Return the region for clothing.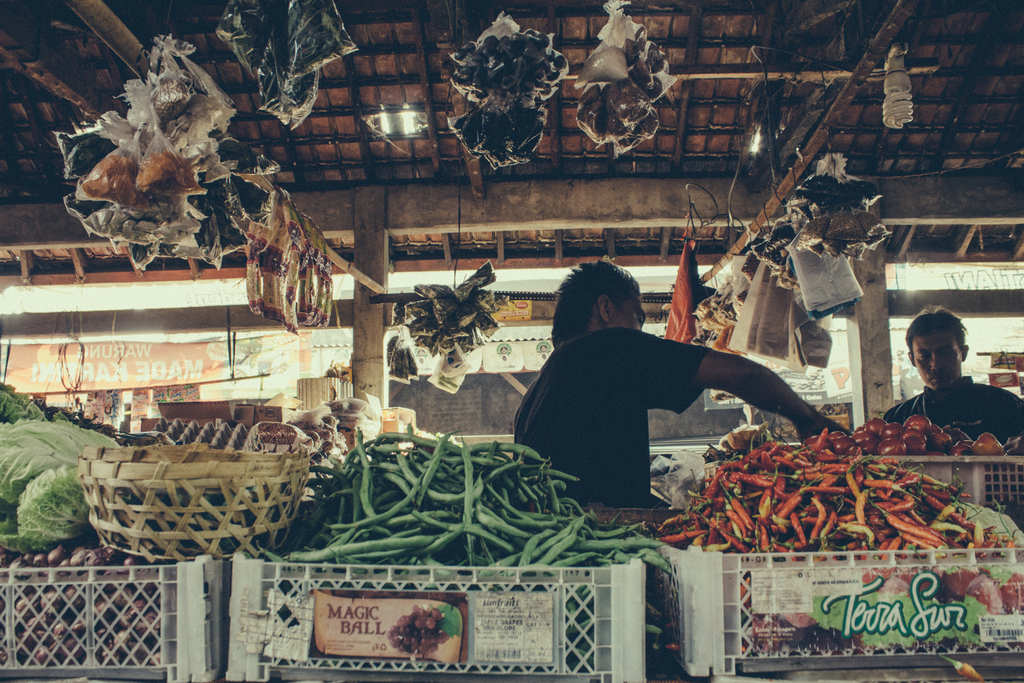
bbox=(873, 379, 1023, 456).
